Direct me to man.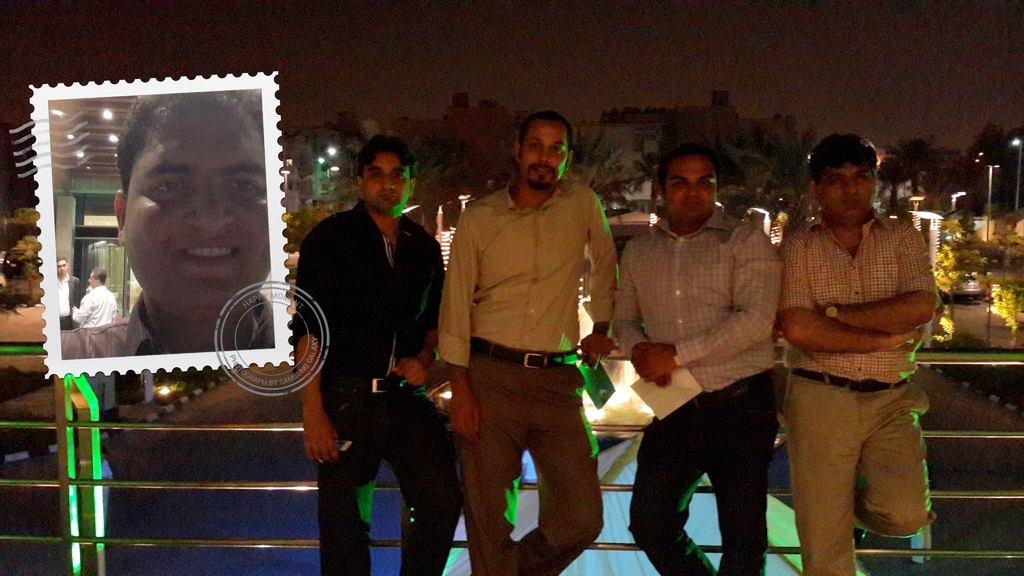
Direction: left=613, top=136, right=786, bottom=575.
